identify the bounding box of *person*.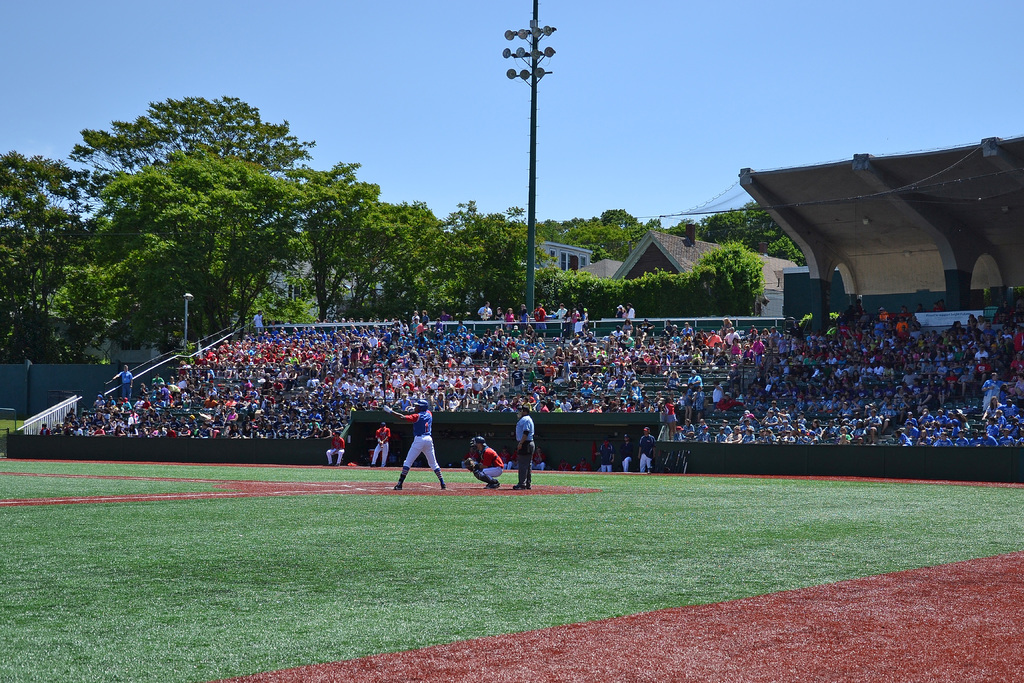
<box>602,436,616,471</box>.
